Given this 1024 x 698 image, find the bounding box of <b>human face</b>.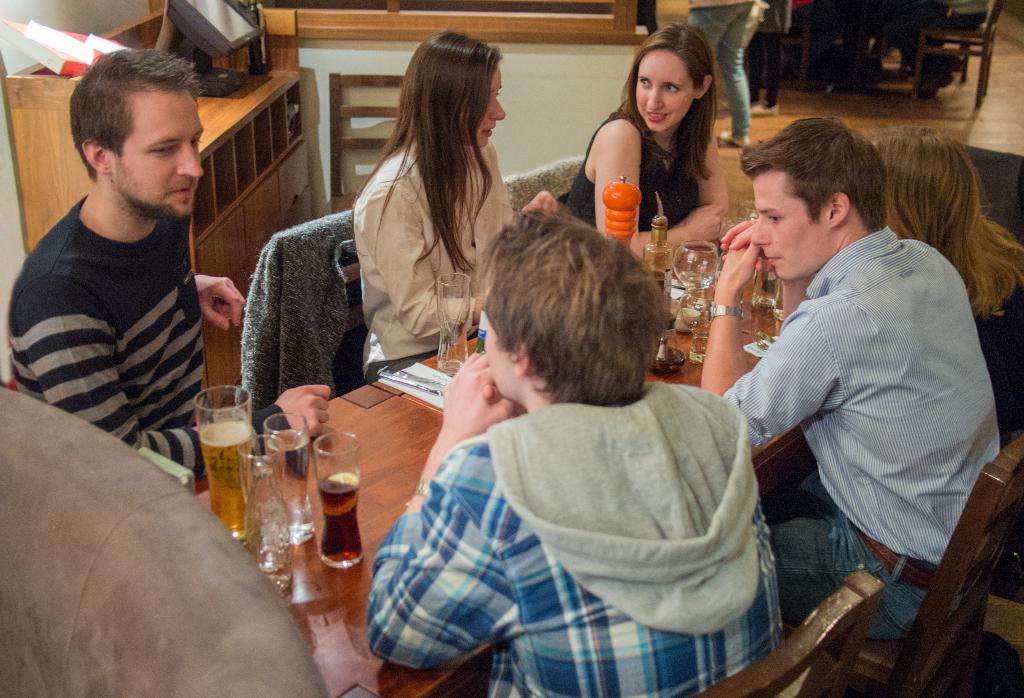
[481,69,500,147].
